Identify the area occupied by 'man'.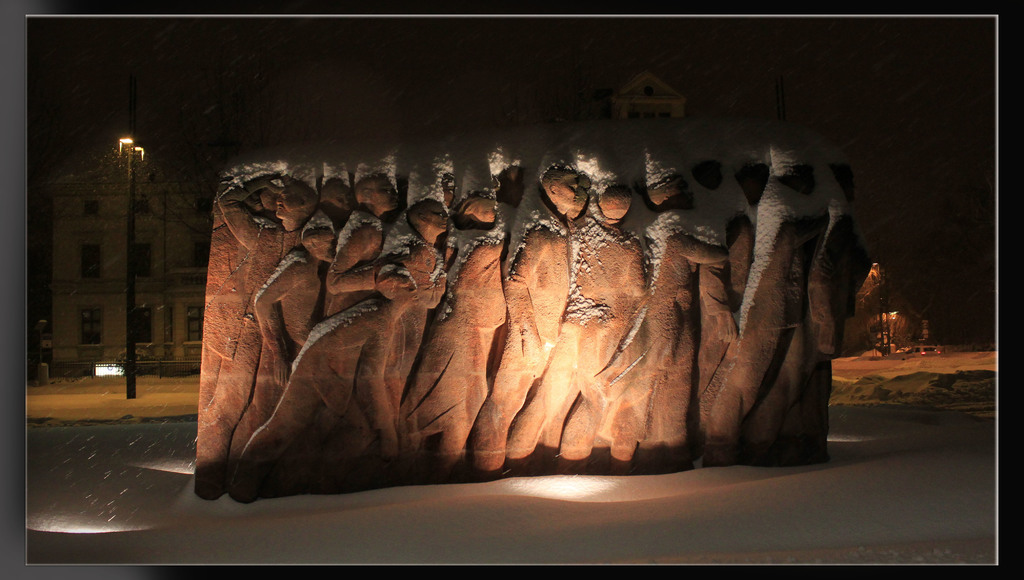
Area: (470, 168, 571, 473).
